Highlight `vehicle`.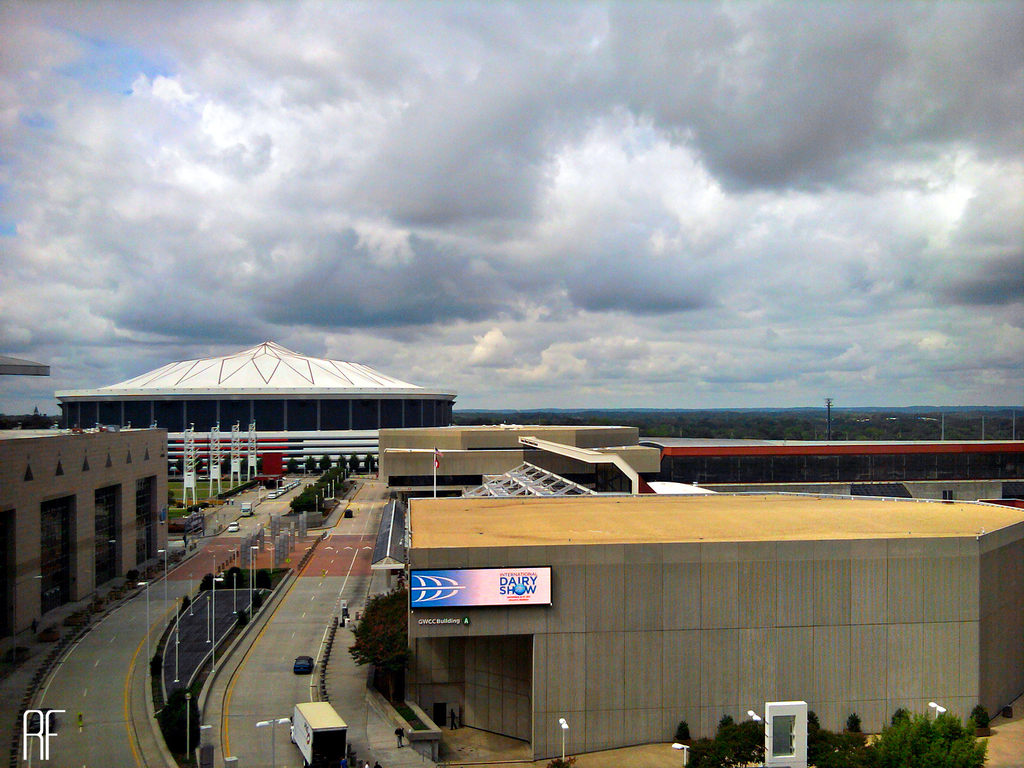
Highlighted region: 291,700,351,767.
